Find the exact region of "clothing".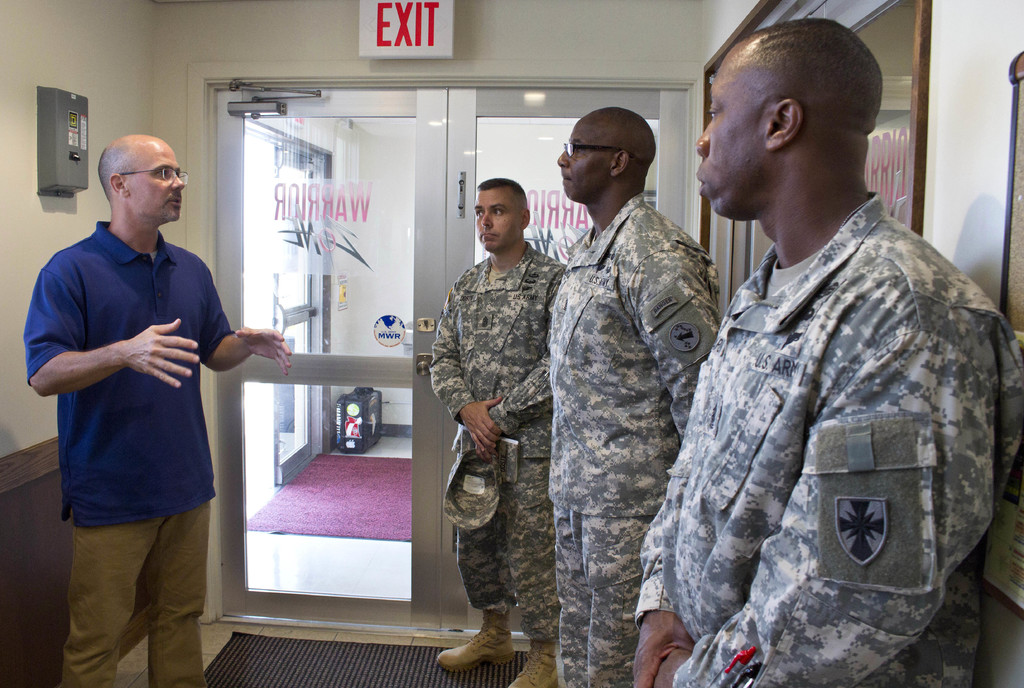
Exact region: region(525, 195, 729, 687).
